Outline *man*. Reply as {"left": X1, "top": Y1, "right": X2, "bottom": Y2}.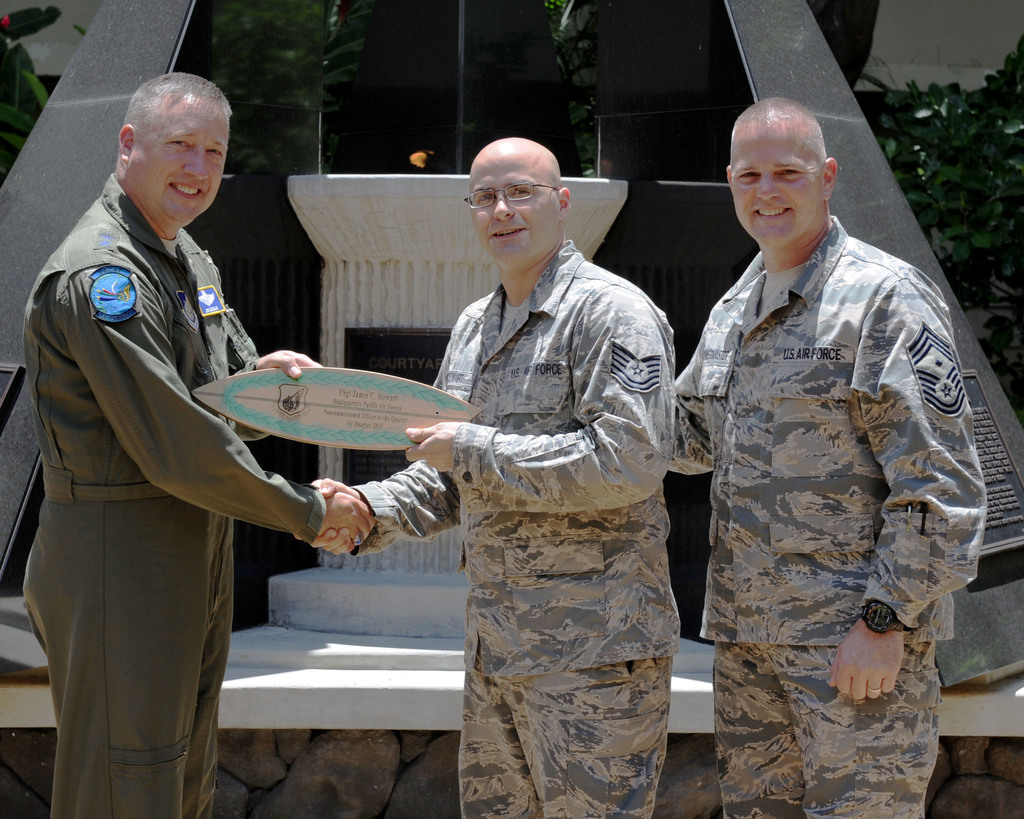
{"left": 666, "top": 95, "right": 986, "bottom": 818}.
